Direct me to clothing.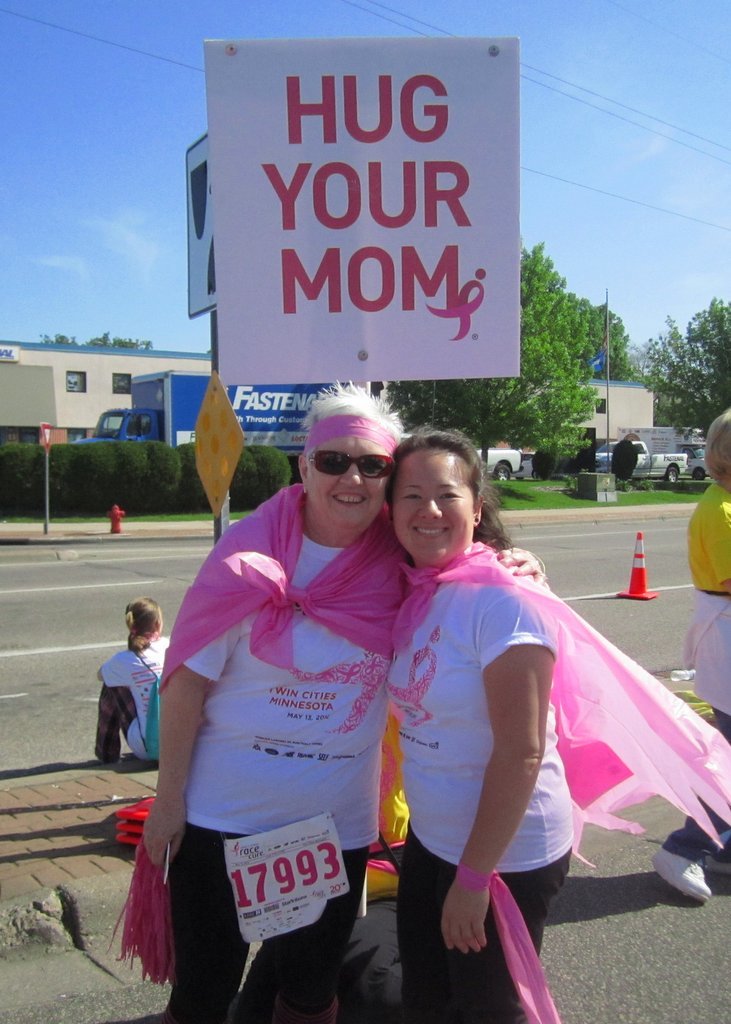
Direction: 165, 496, 420, 1021.
